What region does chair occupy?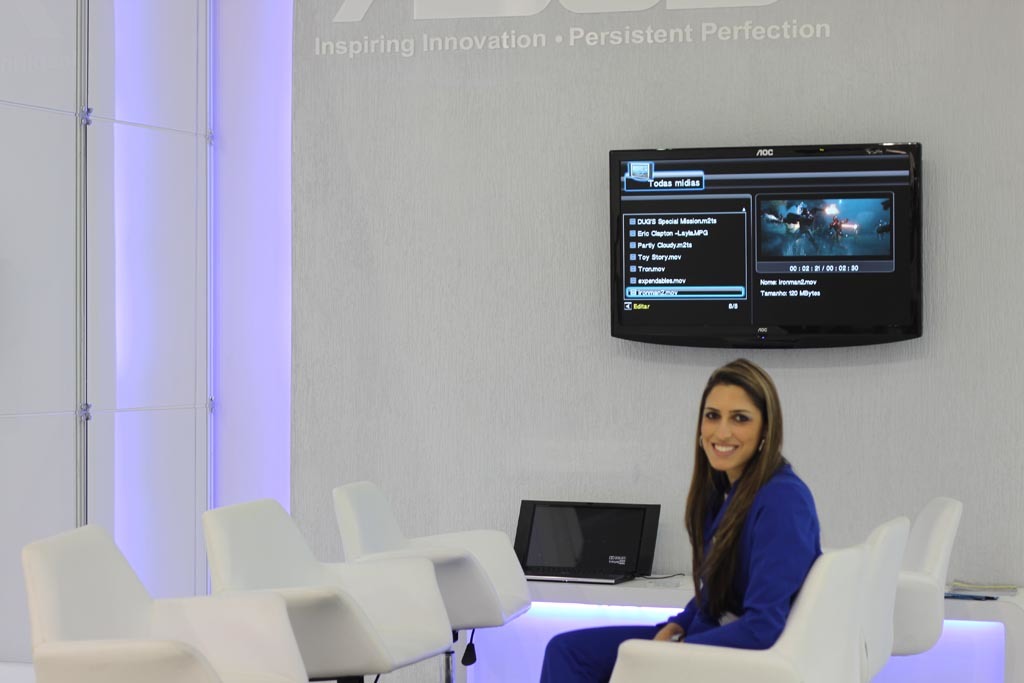
bbox=(861, 516, 912, 682).
